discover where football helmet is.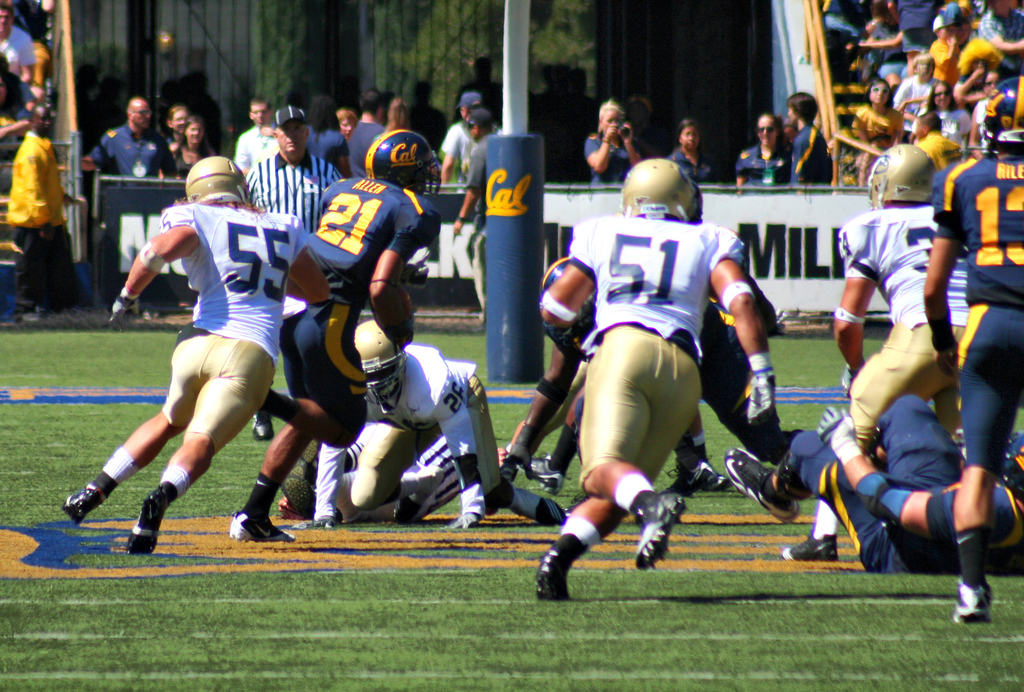
Discovered at (x1=365, y1=120, x2=440, y2=191).
